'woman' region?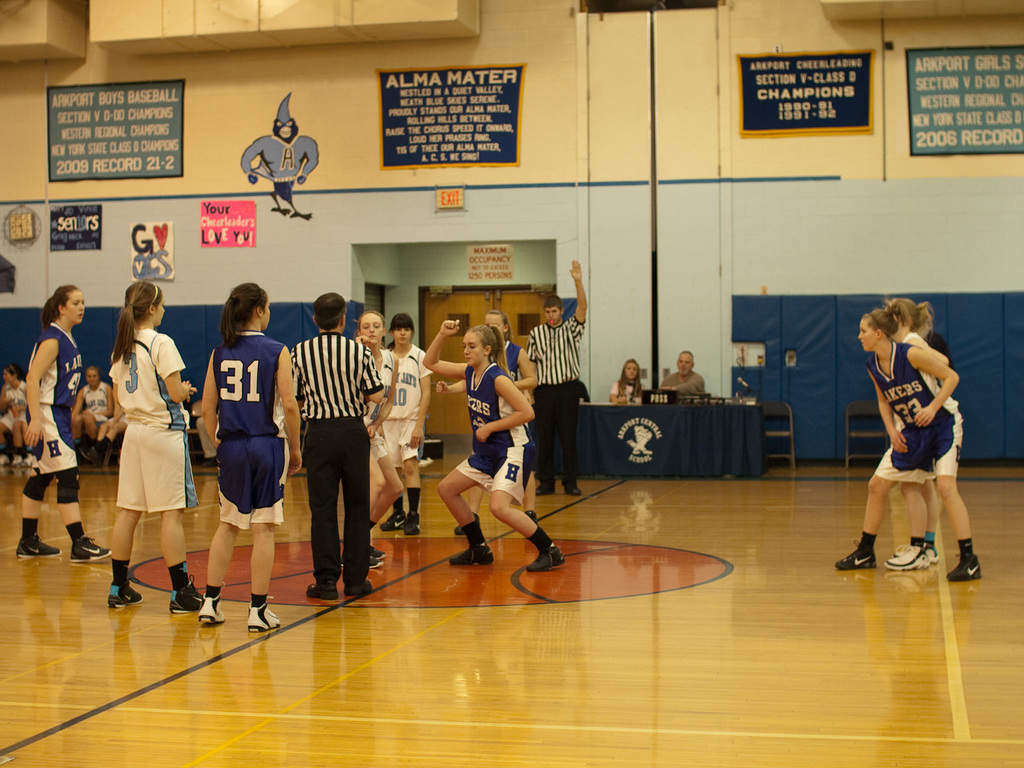
BBox(382, 313, 429, 538)
